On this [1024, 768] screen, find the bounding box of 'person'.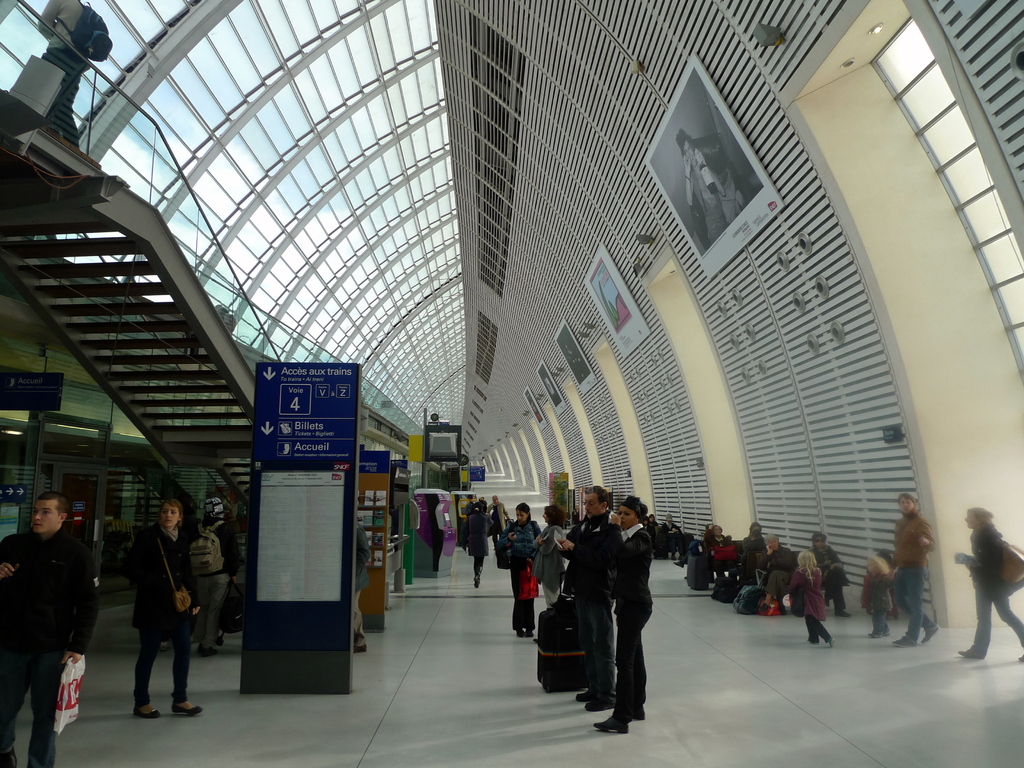
Bounding box: 736,522,765,584.
